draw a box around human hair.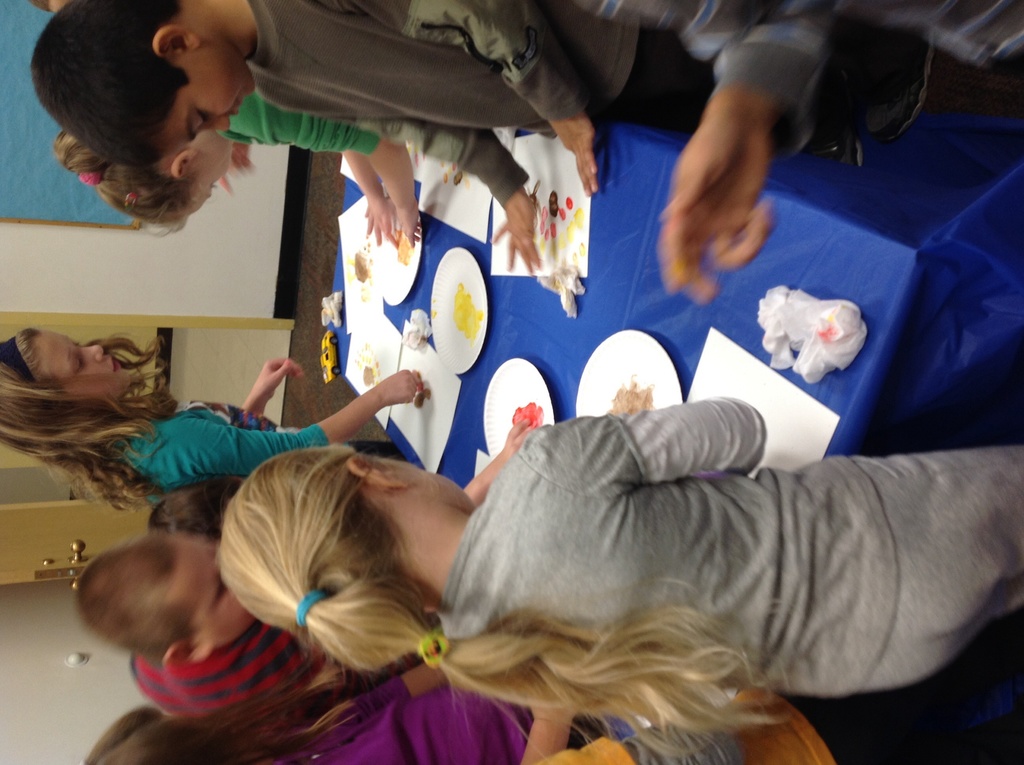
left=29, top=0, right=182, bottom=170.
